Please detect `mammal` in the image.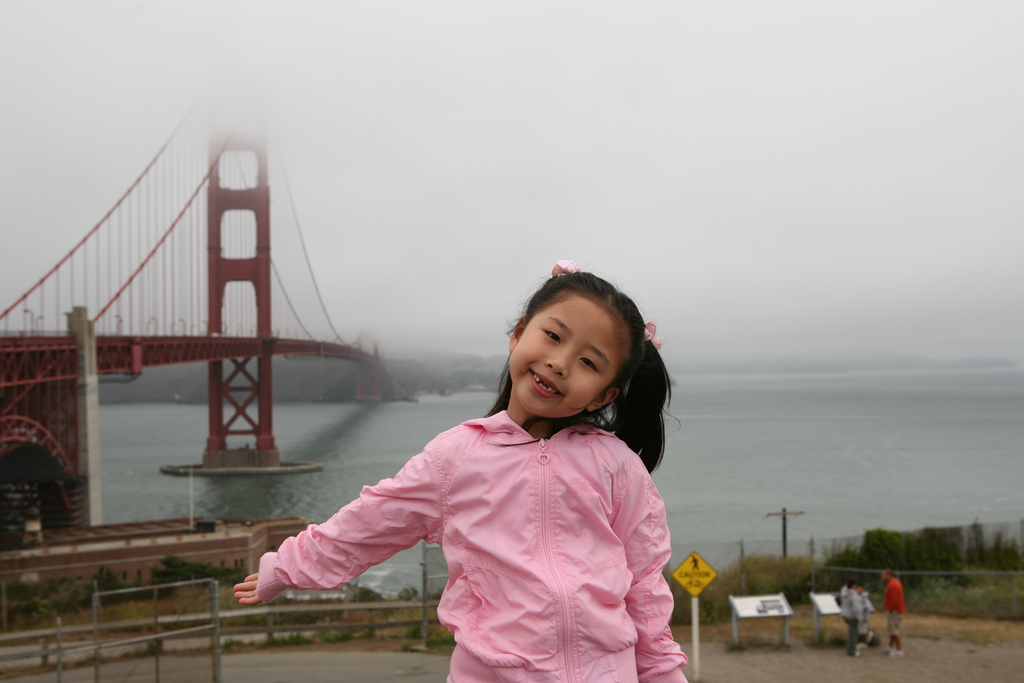
crop(850, 585, 872, 643).
